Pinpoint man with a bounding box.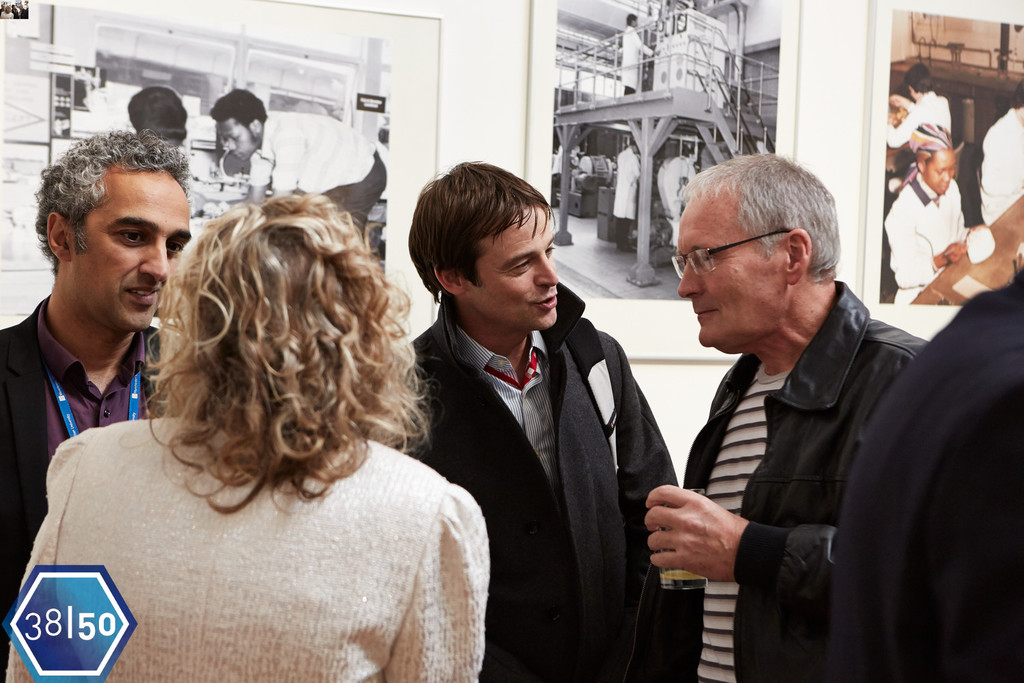
[left=613, top=12, right=660, bottom=102].
